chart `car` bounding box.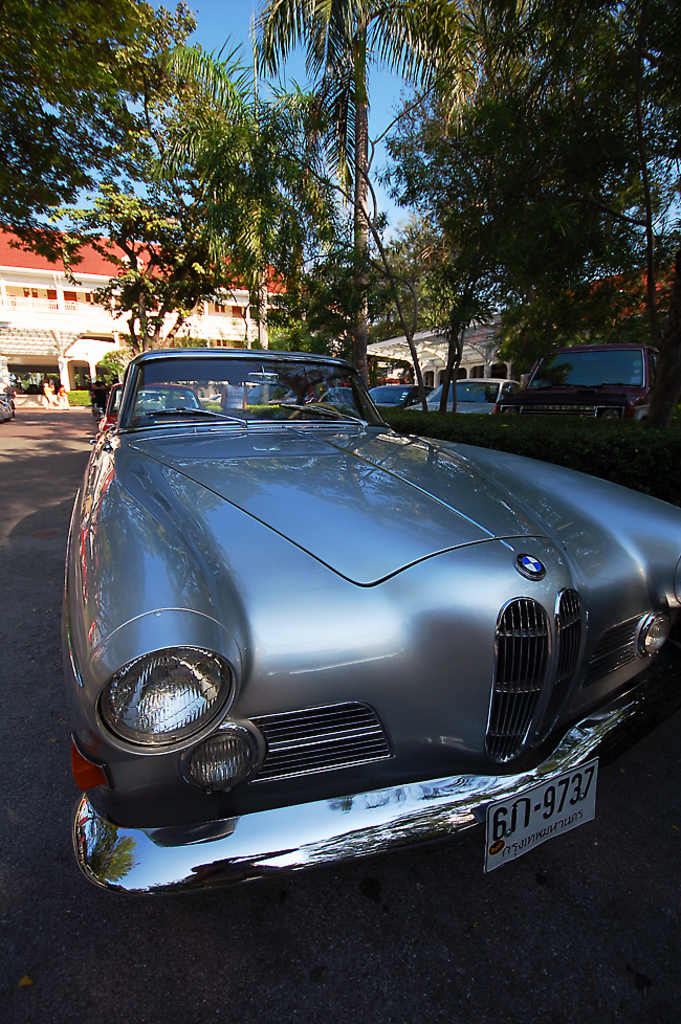
Charted: <region>412, 380, 522, 416</region>.
